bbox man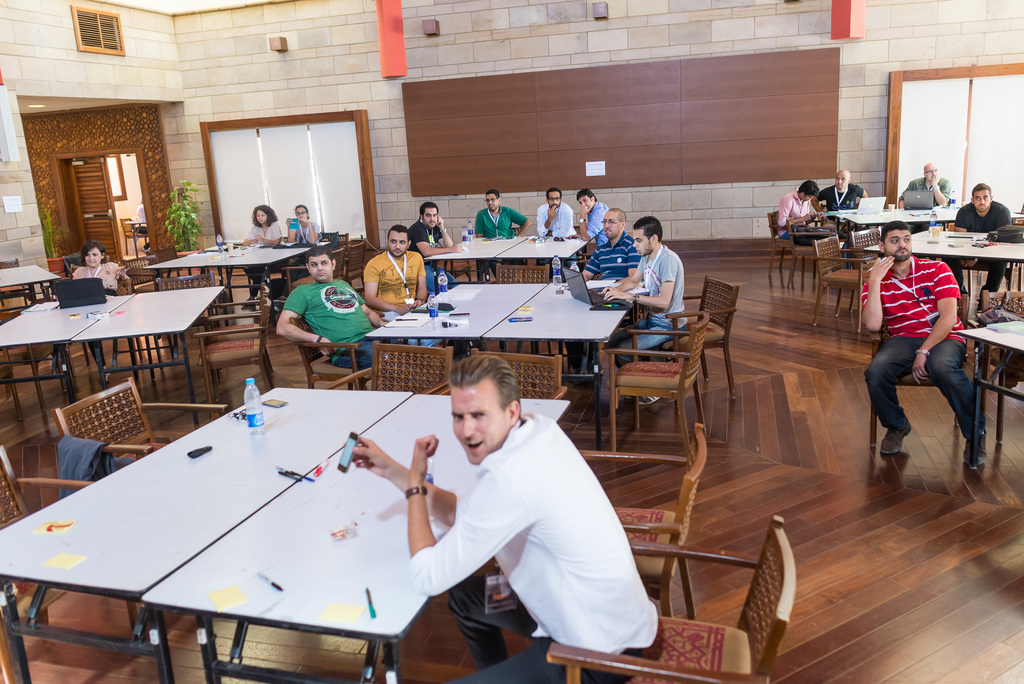
select_region(898, 159, 947, 218)
